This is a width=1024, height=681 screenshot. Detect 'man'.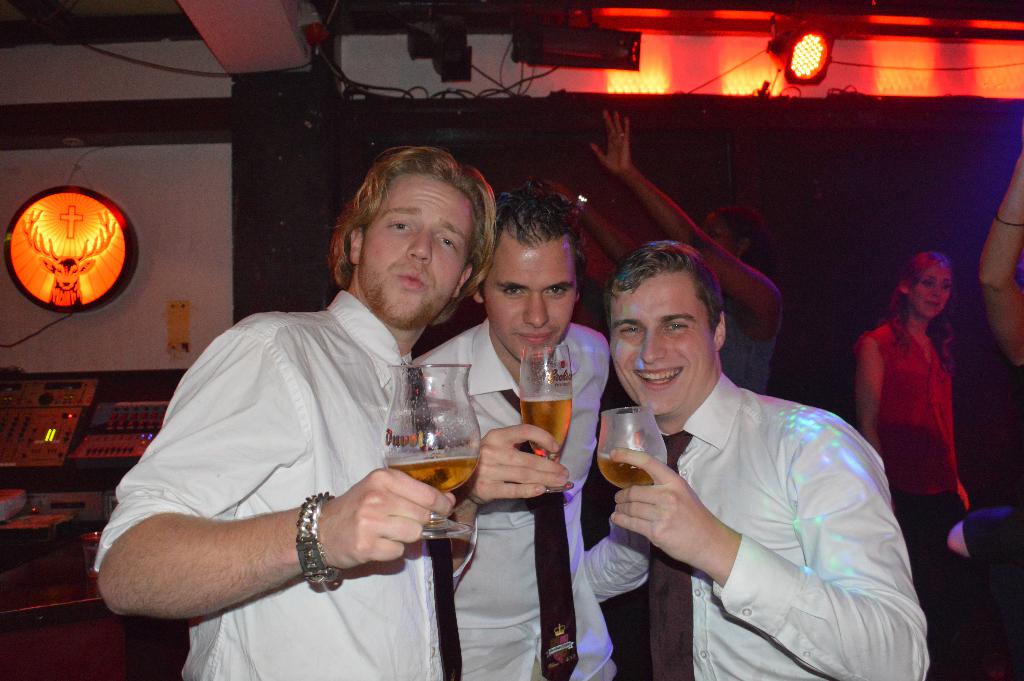
crop(584, 242, 934, 680).
